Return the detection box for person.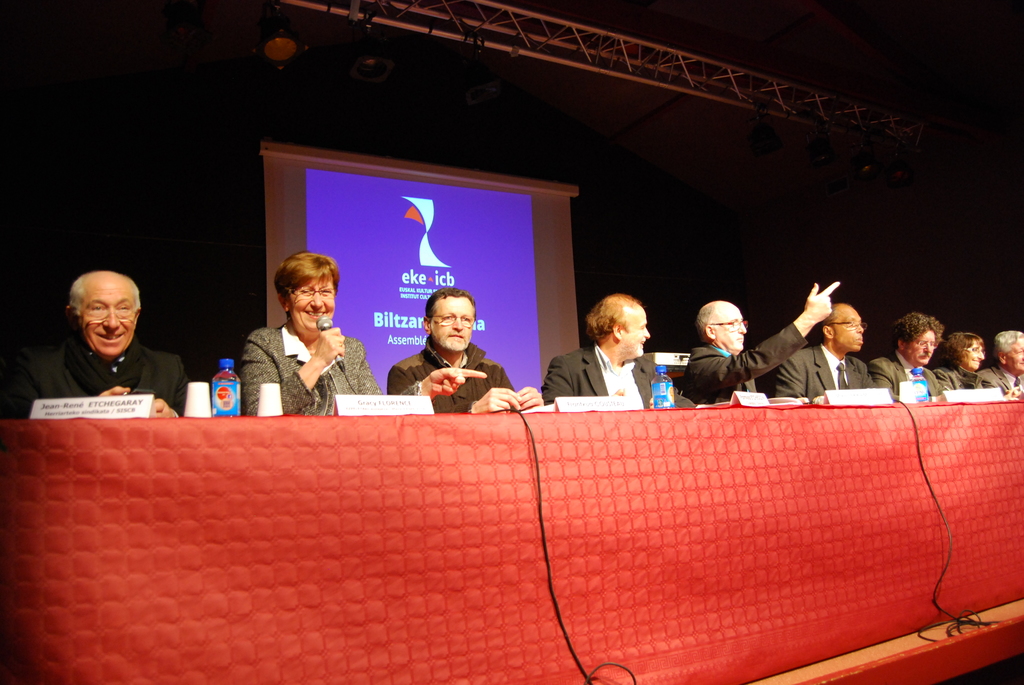
x1=777 y1=294 x2=881 y2=404.
